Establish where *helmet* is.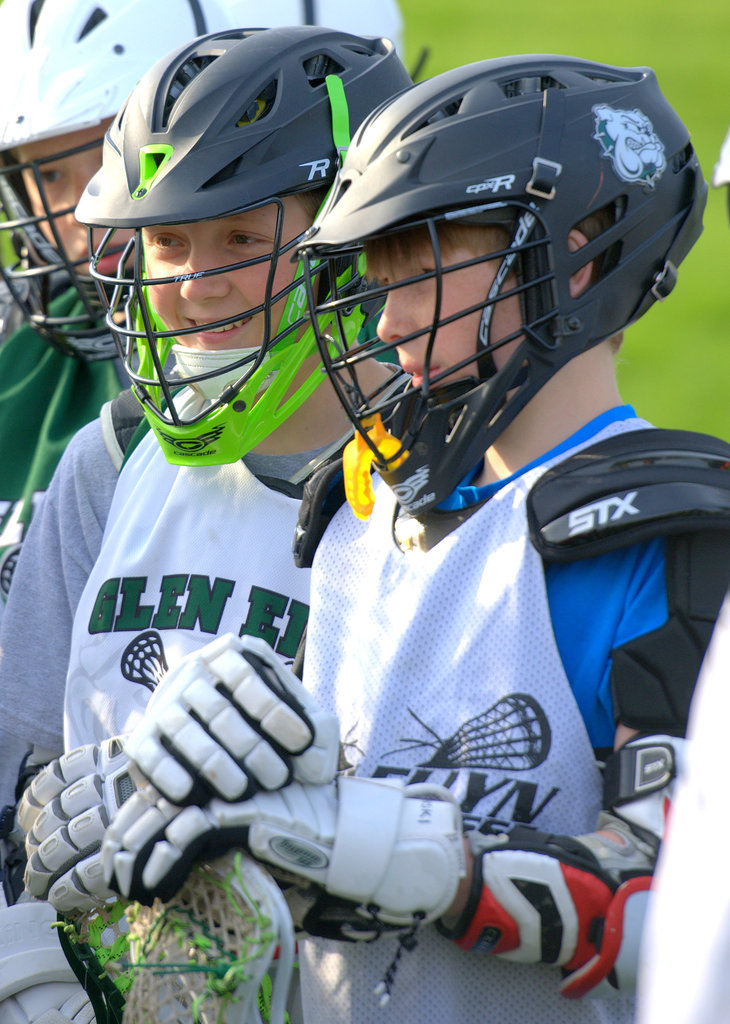
Established at l=71, t=24, r=416, b=468.
